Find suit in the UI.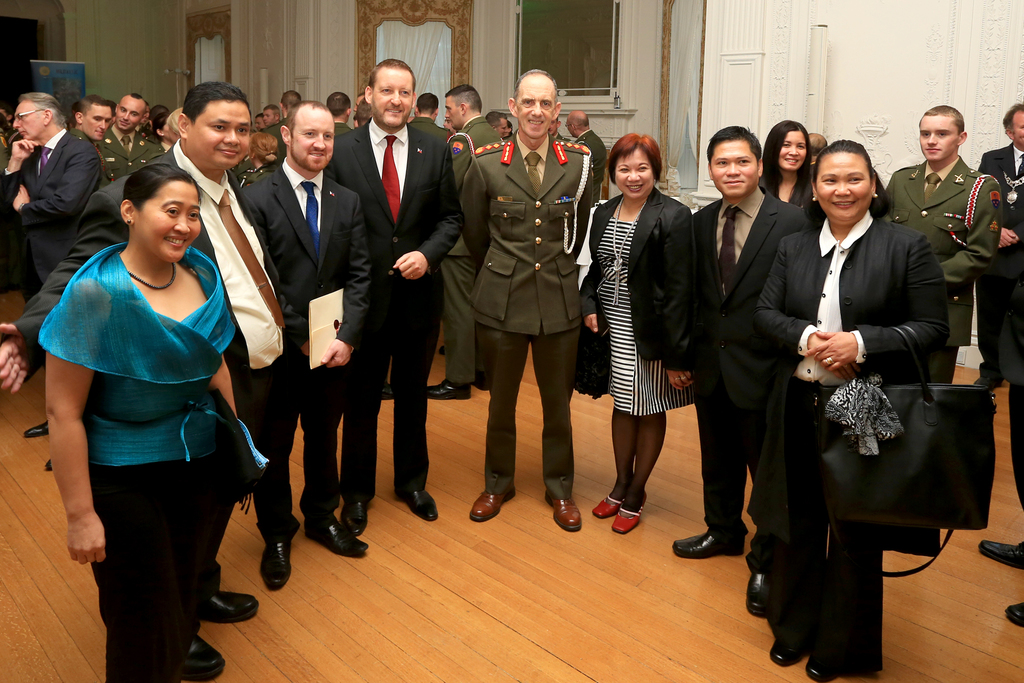
UI element at [322, 120, 464, 497].
